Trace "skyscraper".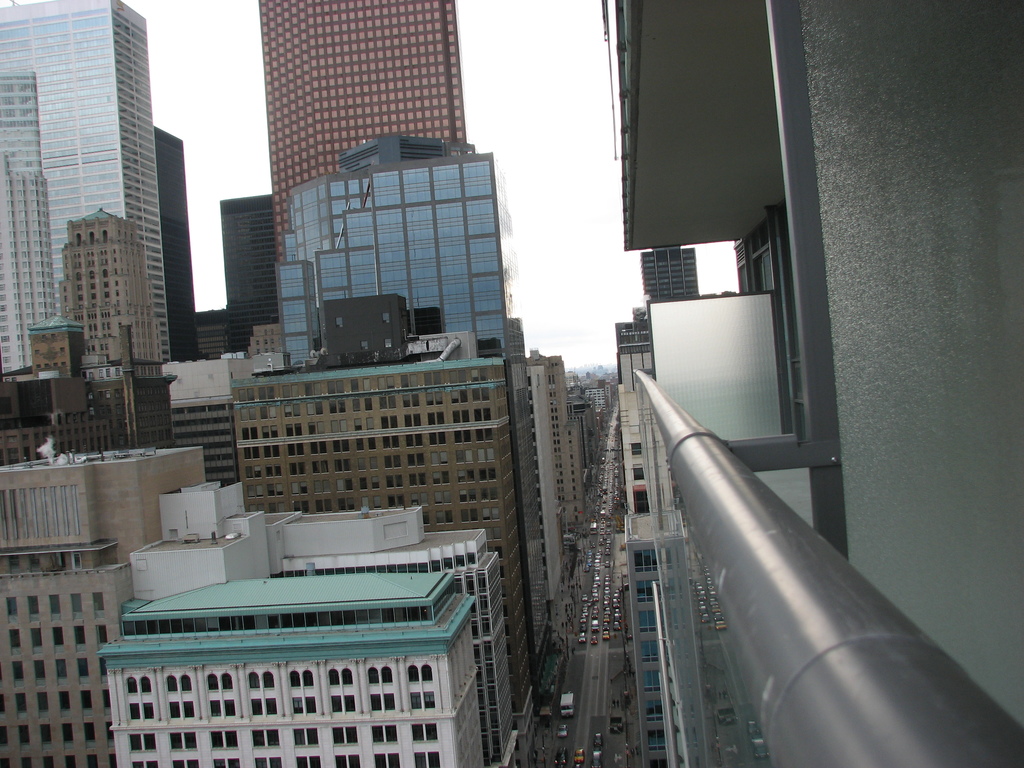
Traced to [271,257,320,372].
